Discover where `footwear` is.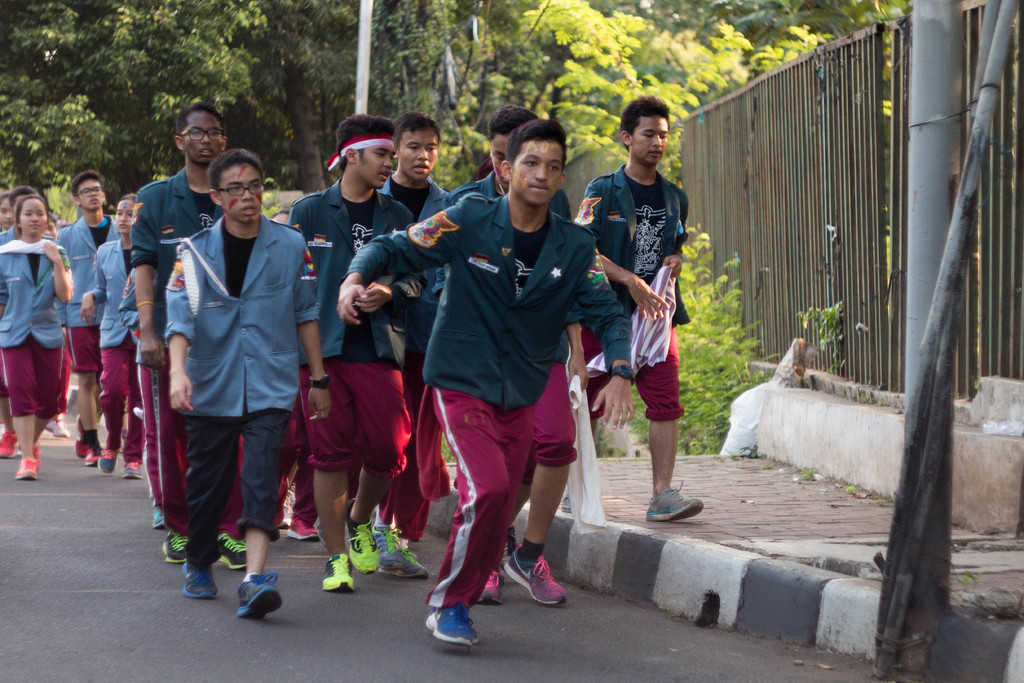
Discovered at 367, 528, 435, 582.
